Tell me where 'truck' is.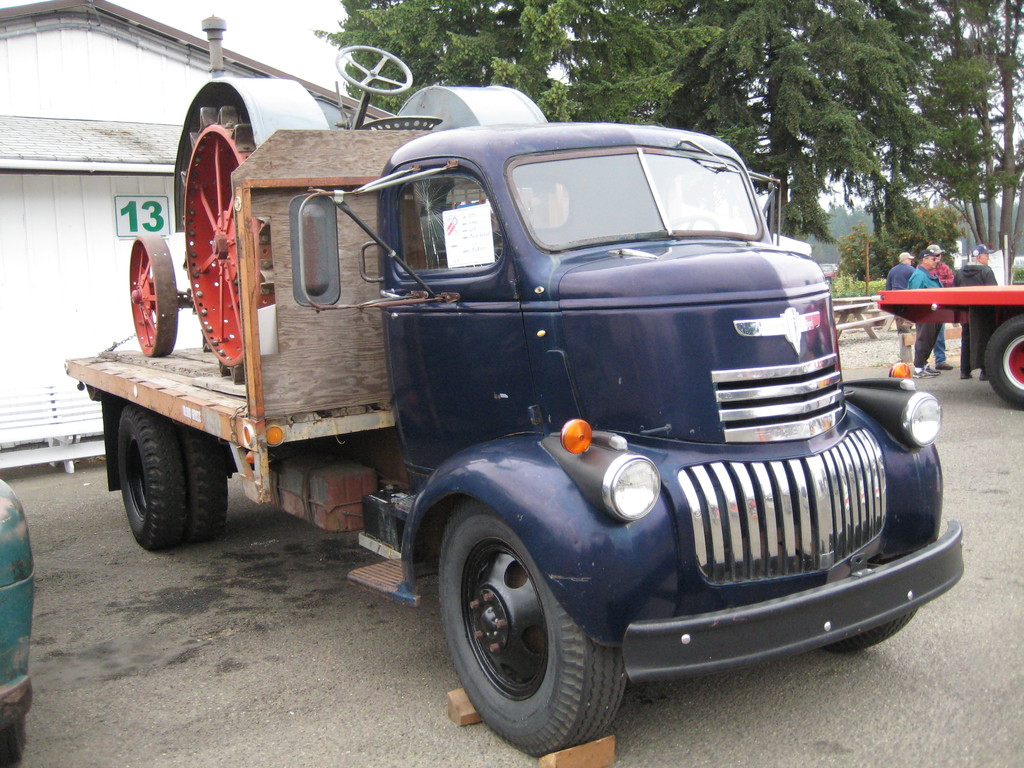
'truck' is at bbox(111, 106, 922, 740).
